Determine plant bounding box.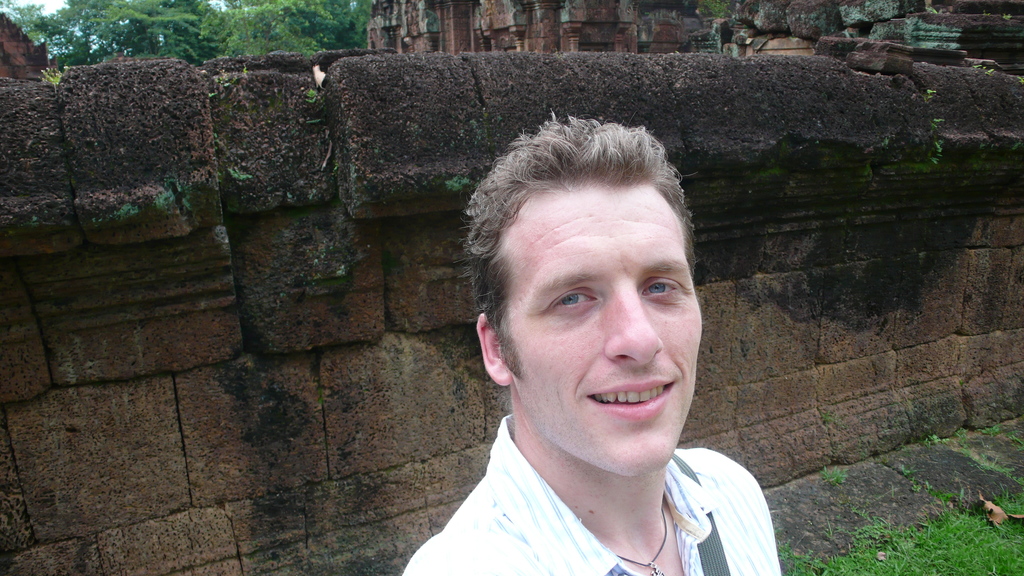
Determined: 158 173 181 208.
